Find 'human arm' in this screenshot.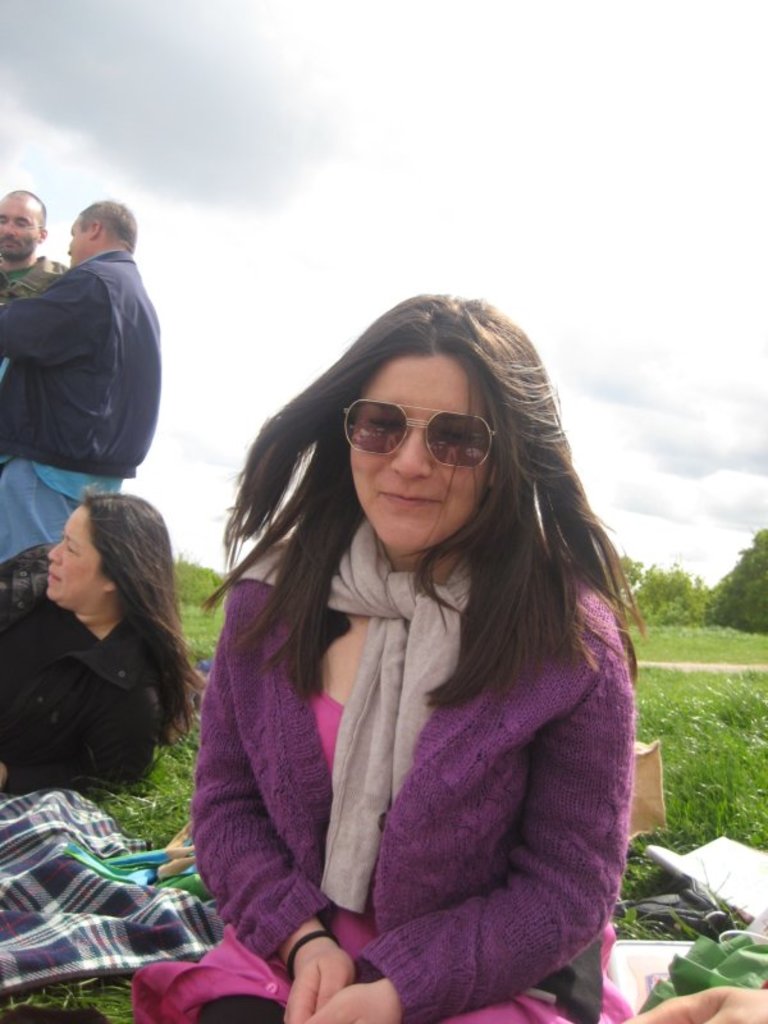
The bounding box for 'human arm' is 282/628/630/989.
